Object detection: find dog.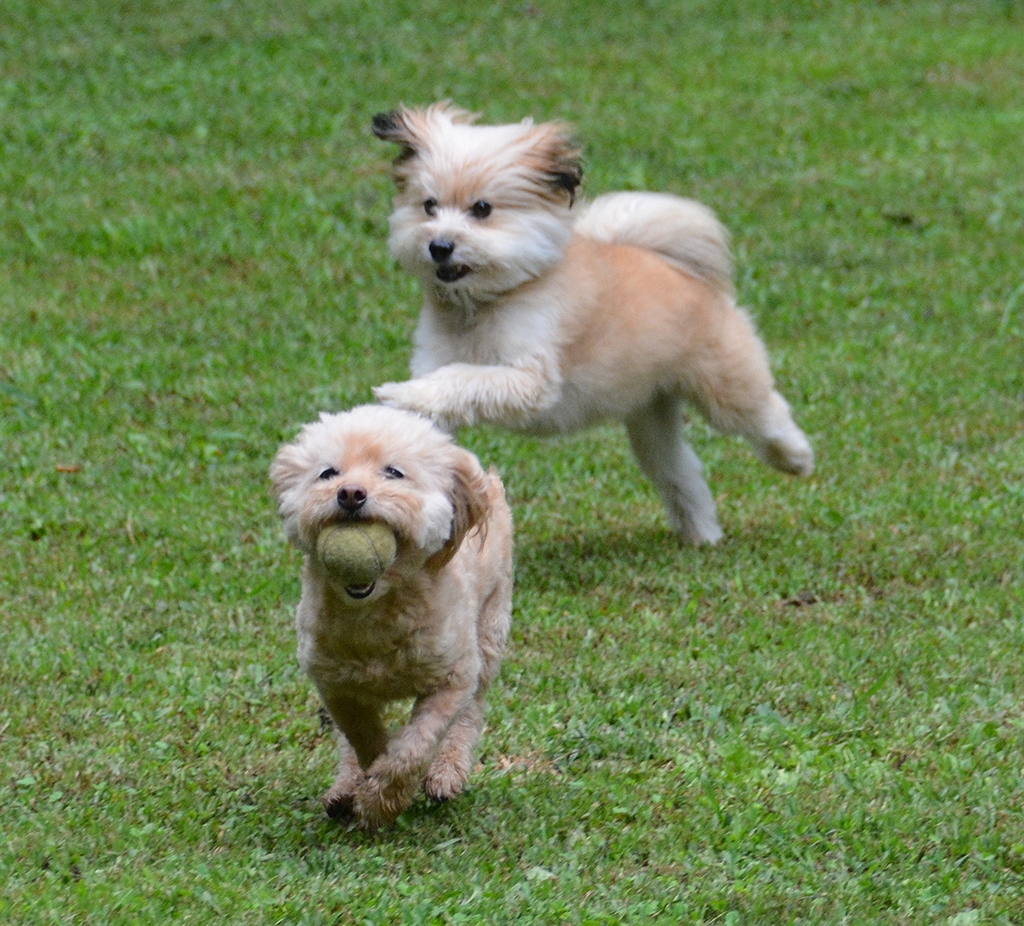
bbox=(358, 99, 810, 564).
